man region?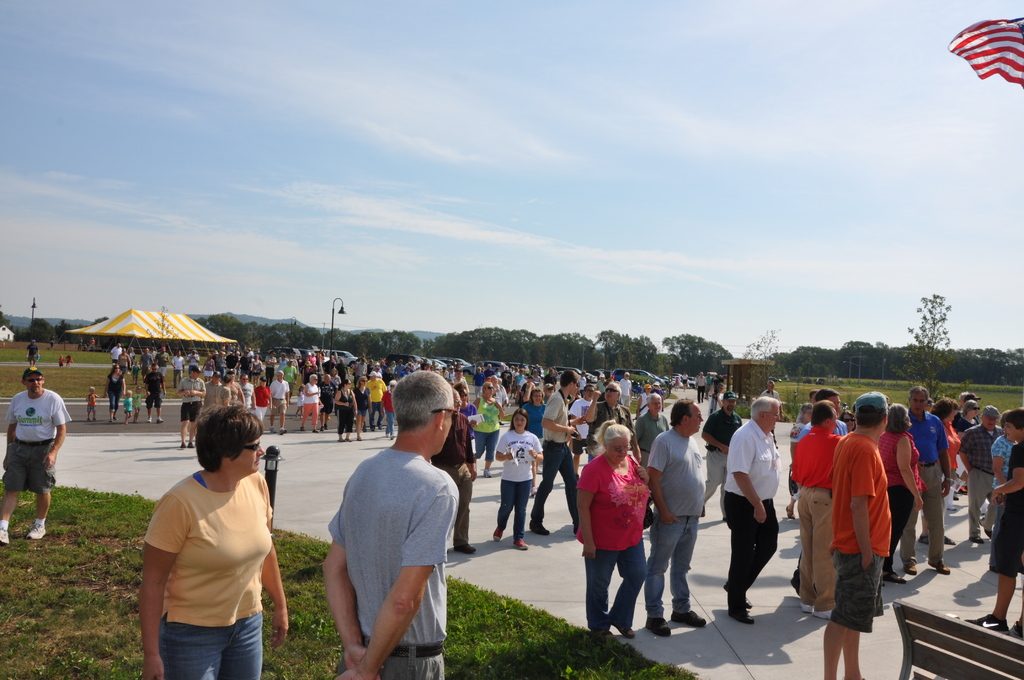
pyautogui.locateOnScreen(794, 390, 852, 499)
